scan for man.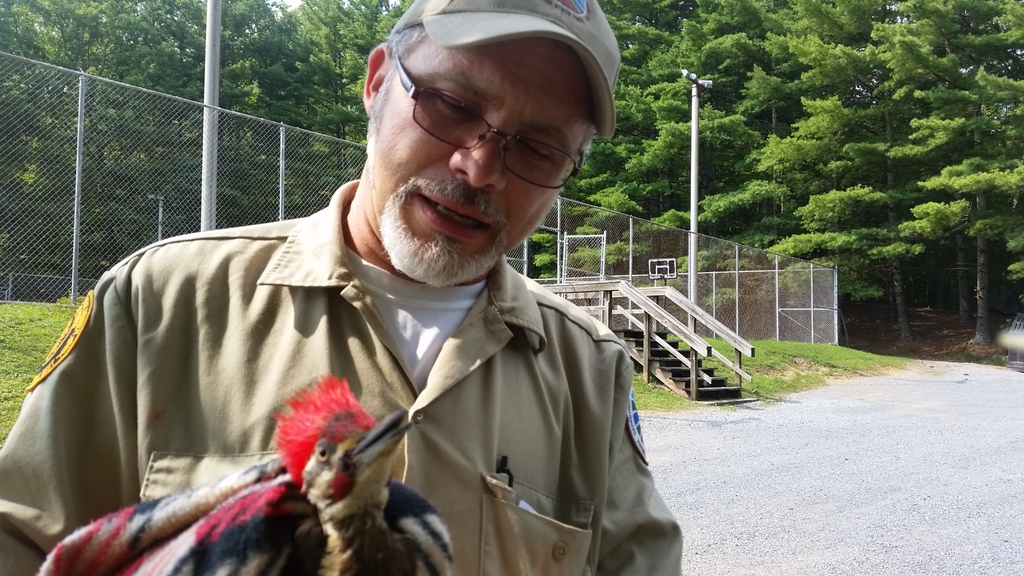
Scan result: region(27, 22, 702, 570).
